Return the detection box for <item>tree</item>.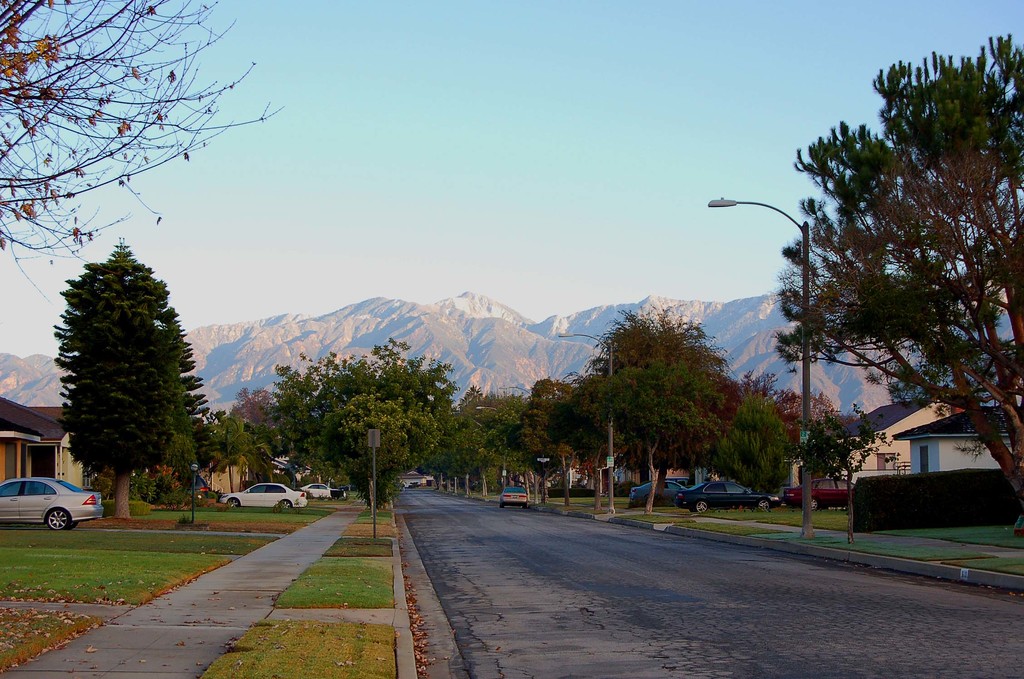
x1=776 y1=399 x2=888 y2=549.
